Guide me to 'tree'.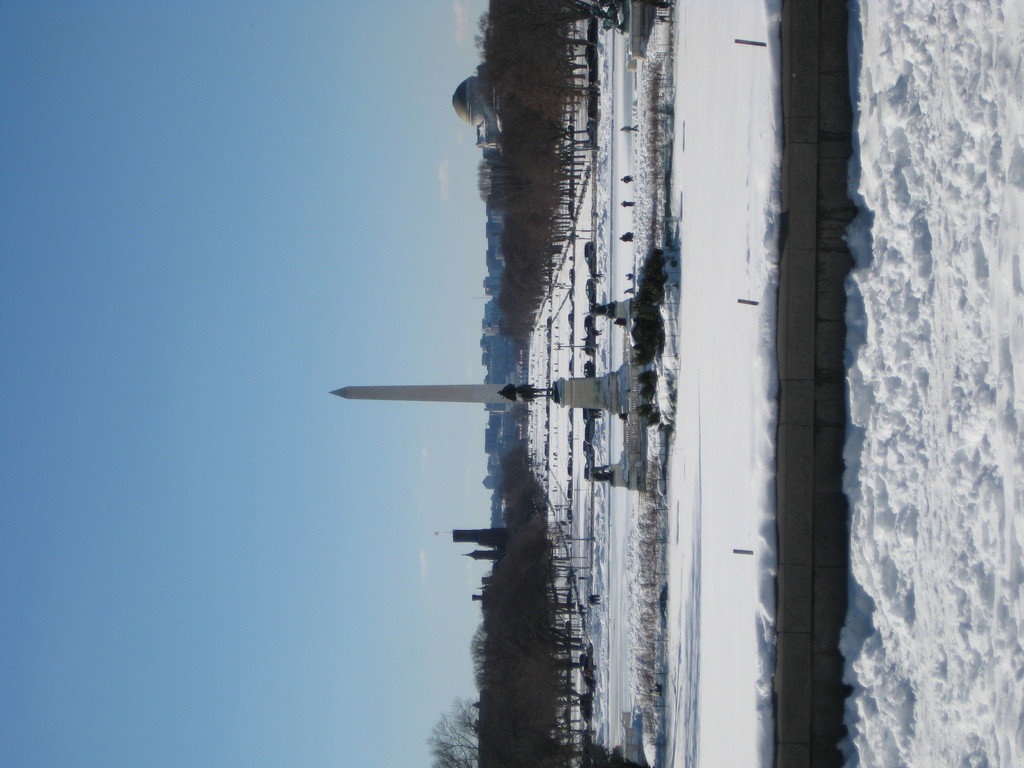
Guidance: [left=425, top=0, right=662, bottom=767].
